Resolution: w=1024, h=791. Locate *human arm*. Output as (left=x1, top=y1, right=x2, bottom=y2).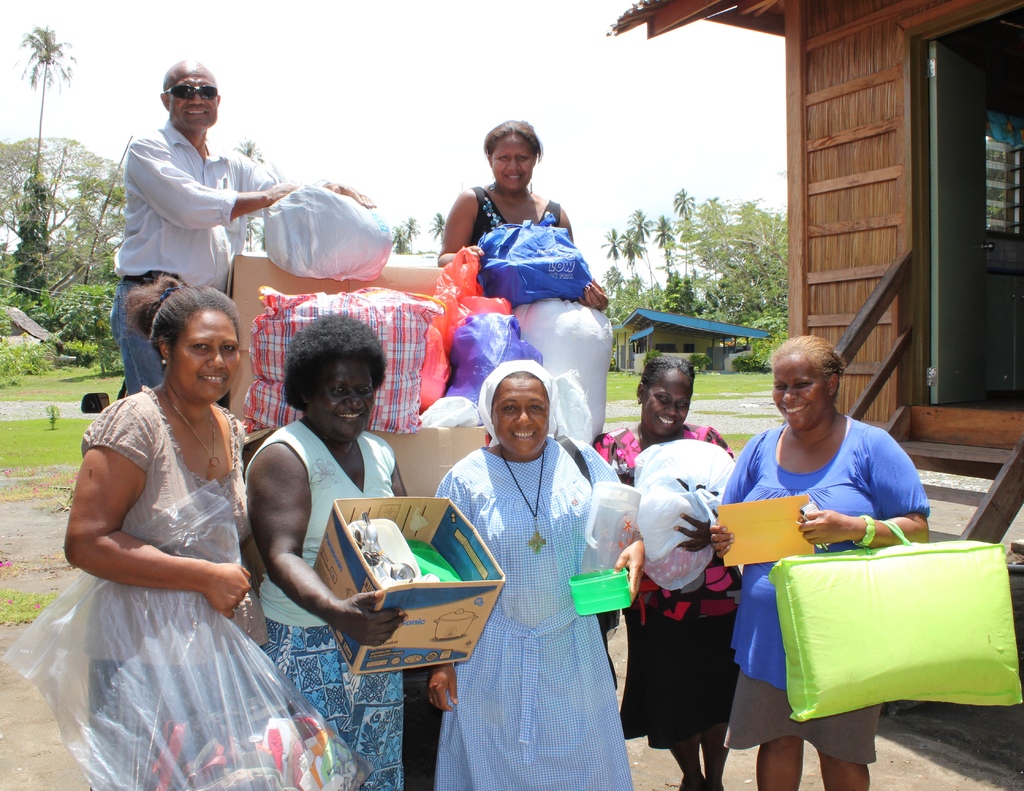
(left=230, top=145, right=372, bottom=214).
